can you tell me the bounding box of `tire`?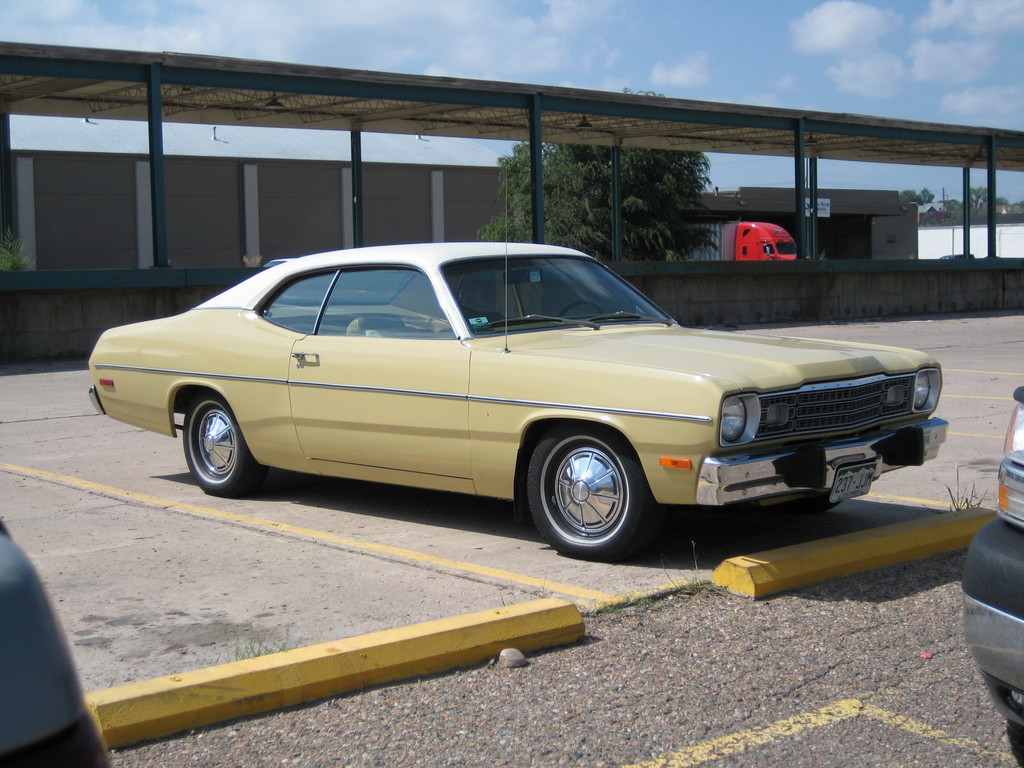
527,429,653,554.
